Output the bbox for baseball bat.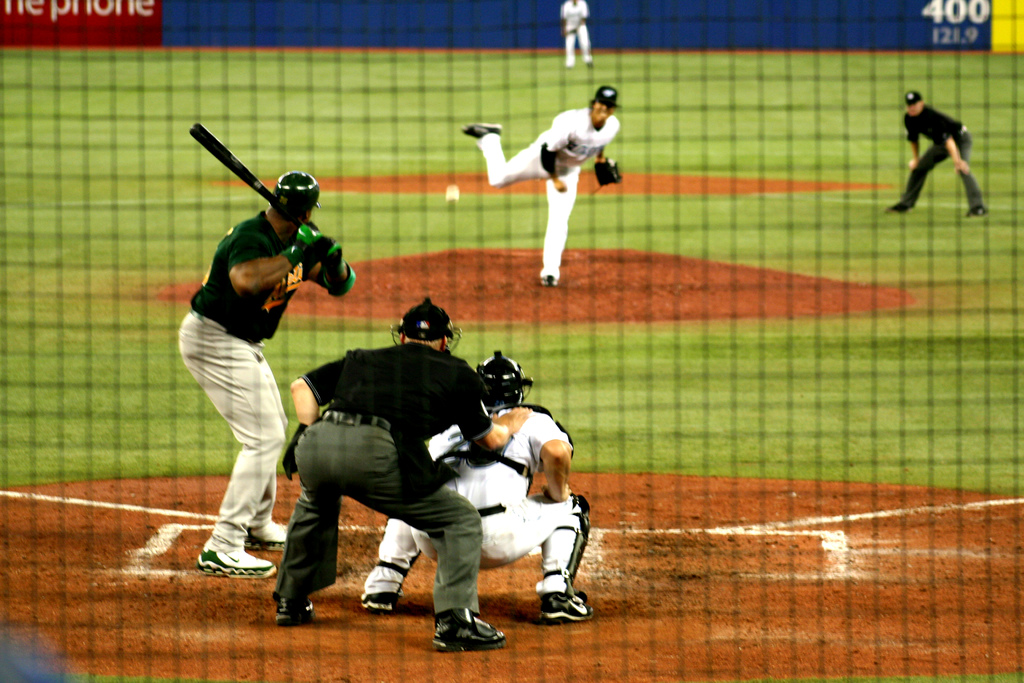
187, 125, 299, 224.
